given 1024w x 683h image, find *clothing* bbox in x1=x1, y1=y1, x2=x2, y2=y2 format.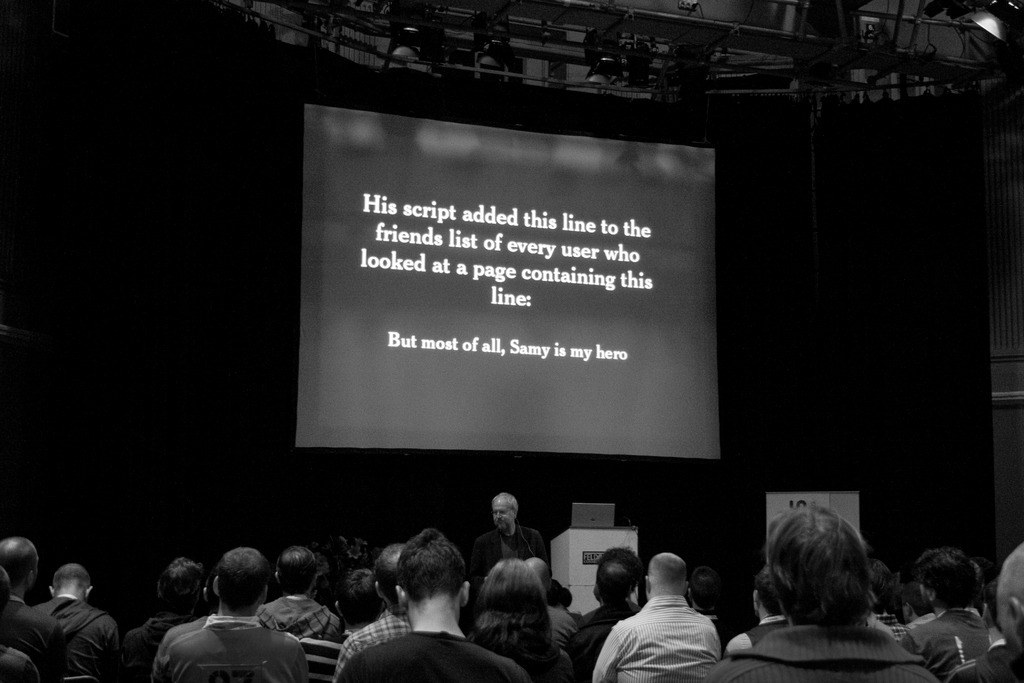
x1=0, y1=600, x2=70, y2=680.
